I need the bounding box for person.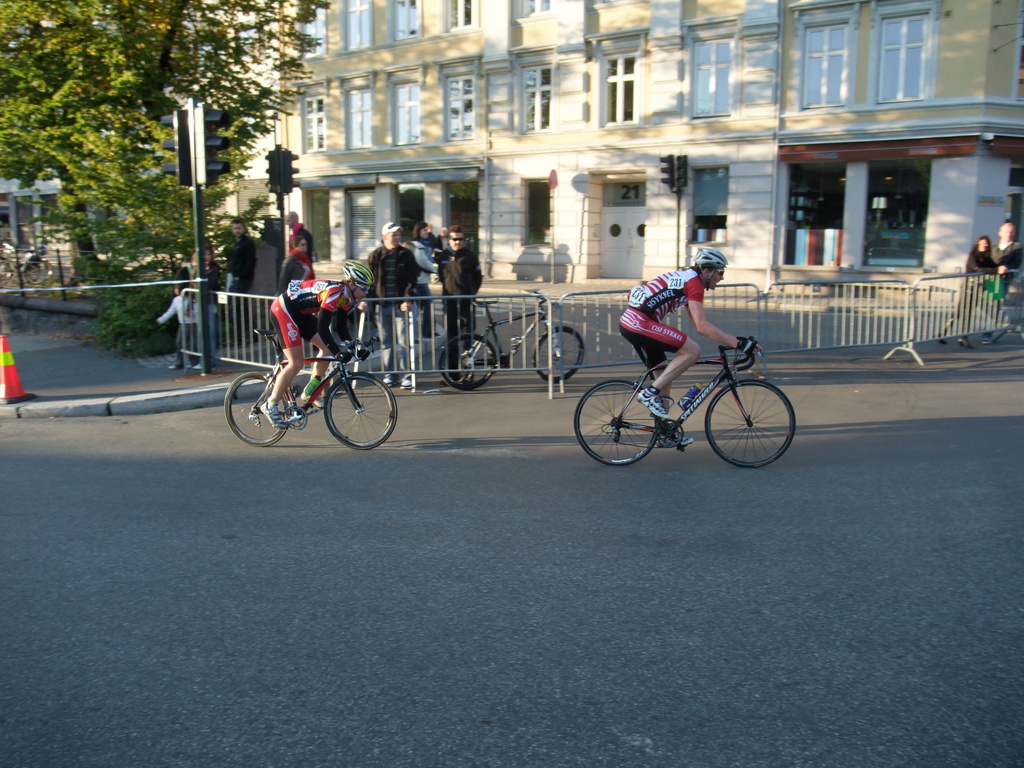
Here it is: 618 246 768 450.
